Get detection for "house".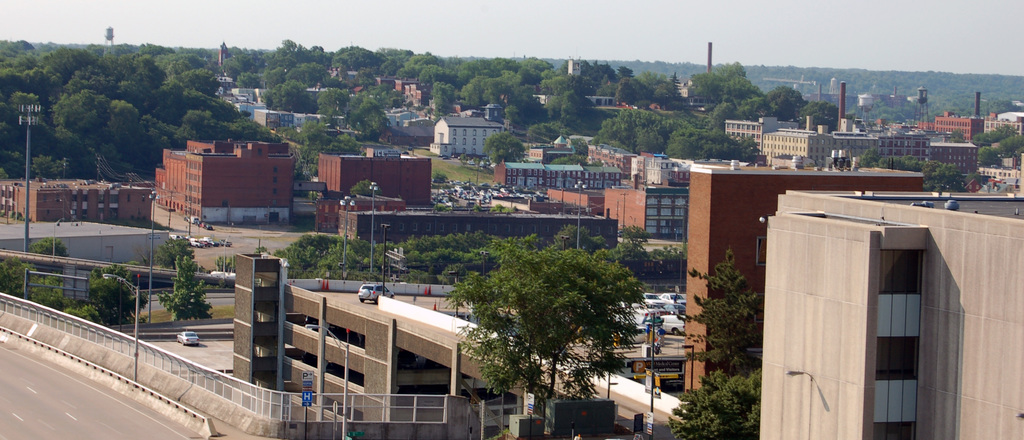
Detection: {"left": 933, "top": 108, "right": 980, "bottom": 147}.
